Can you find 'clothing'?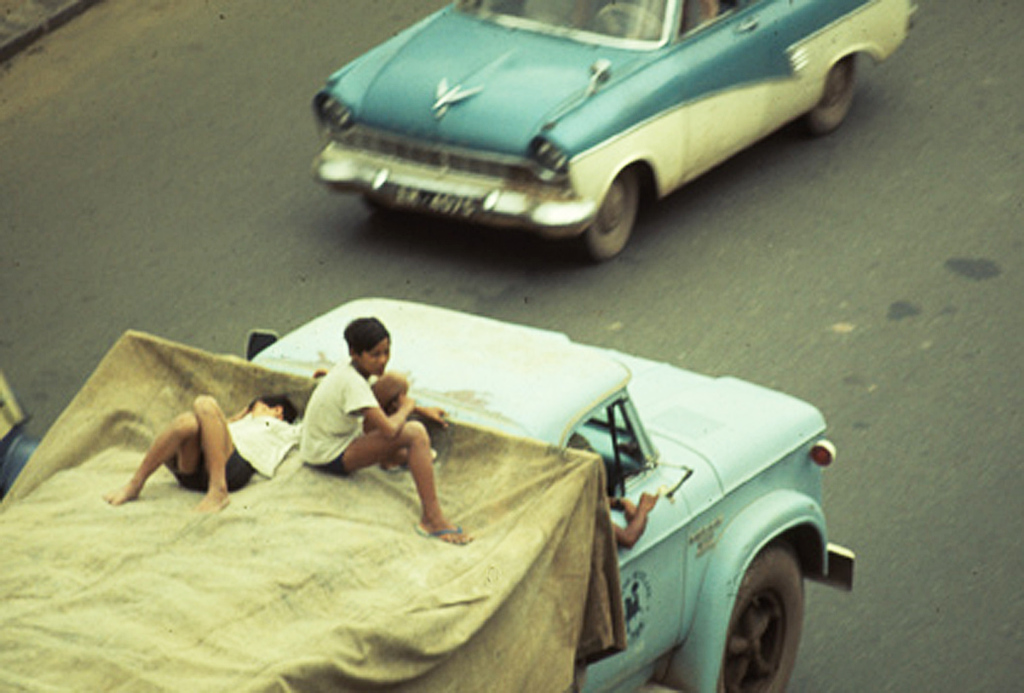
Yes, bounding box: detection(163, 411, 304, 491).
